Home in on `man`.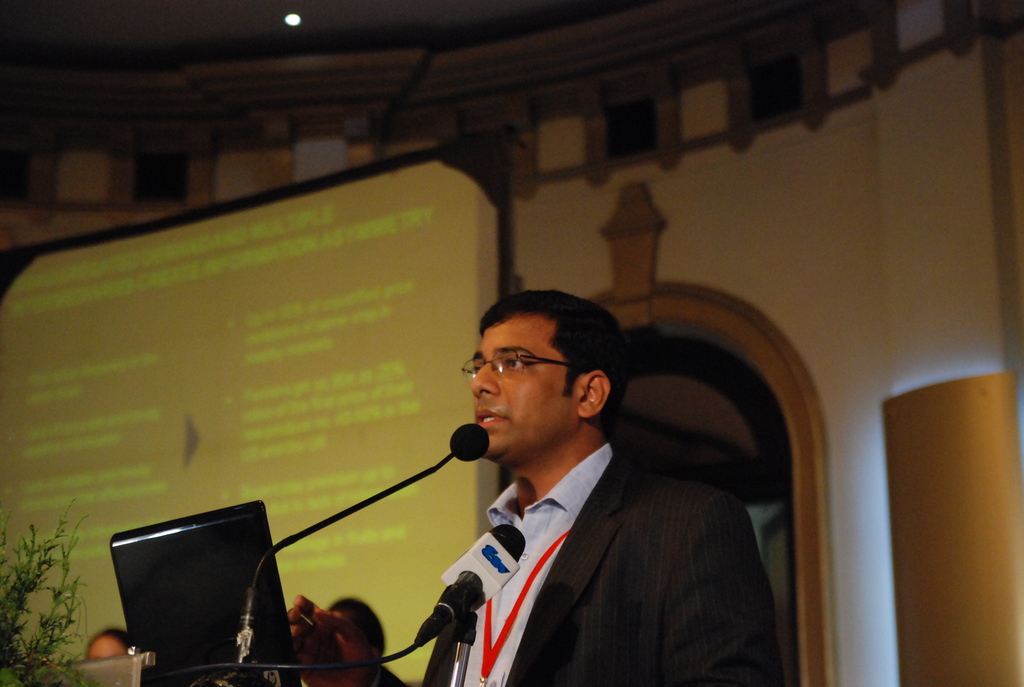
Homed in at rect(284, 292, 785, 686).
